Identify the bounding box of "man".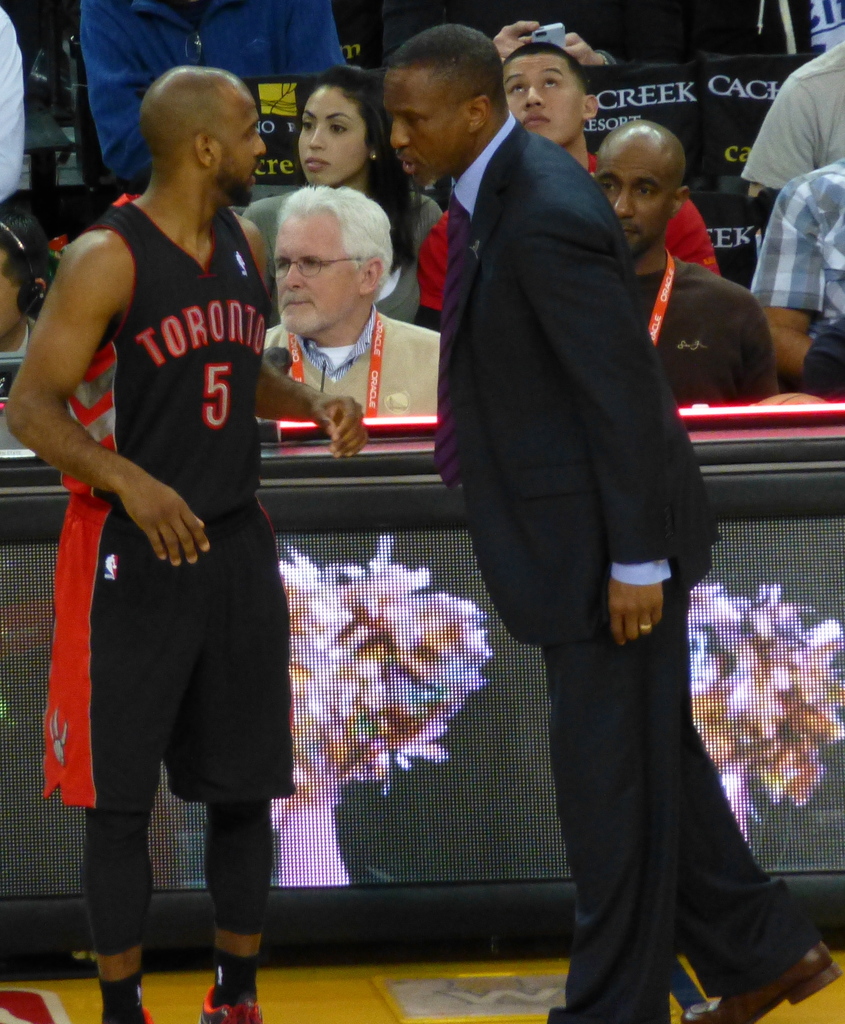
78/0/345/181.
